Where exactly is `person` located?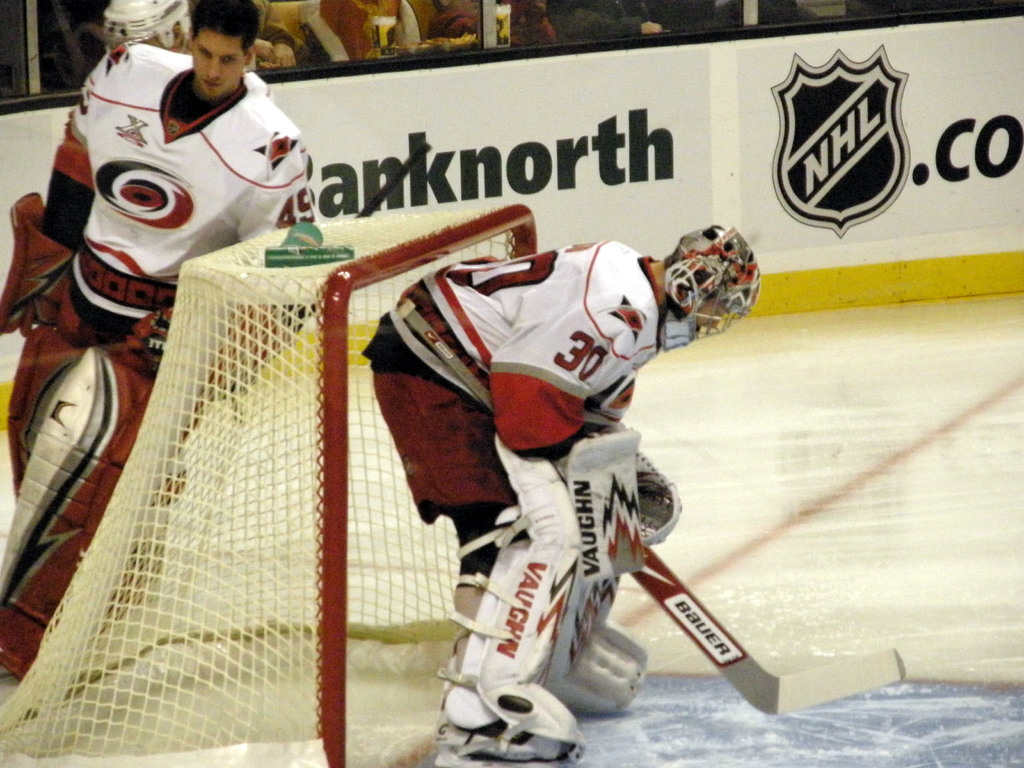
Its bounding box is region(362, 224, 767, 767).
